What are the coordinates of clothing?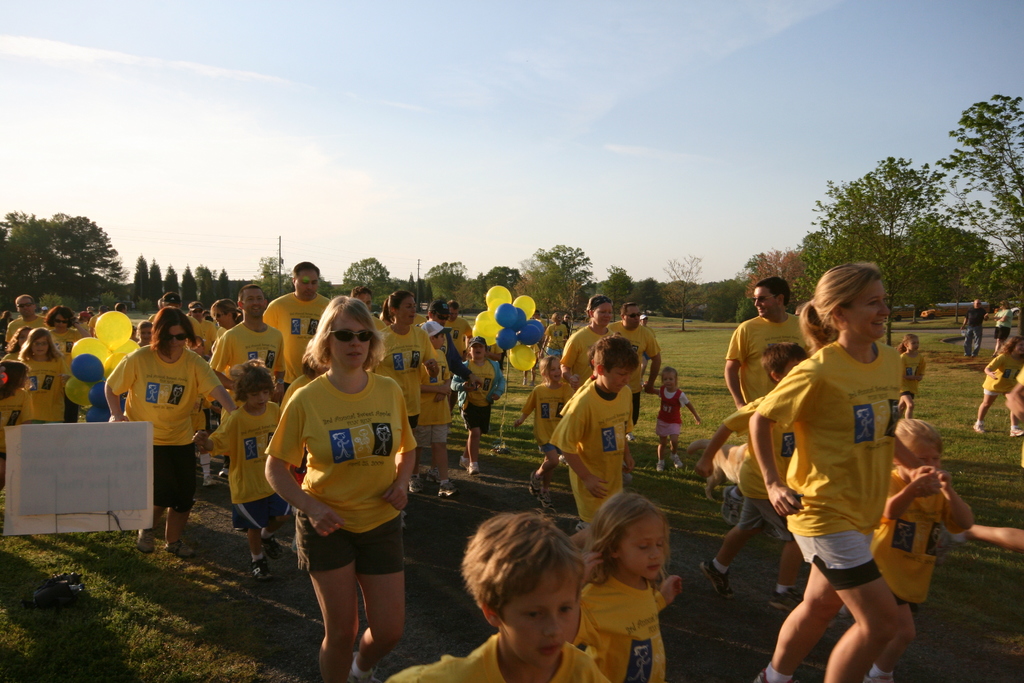
l=963, t=306, r=988, b=356.
